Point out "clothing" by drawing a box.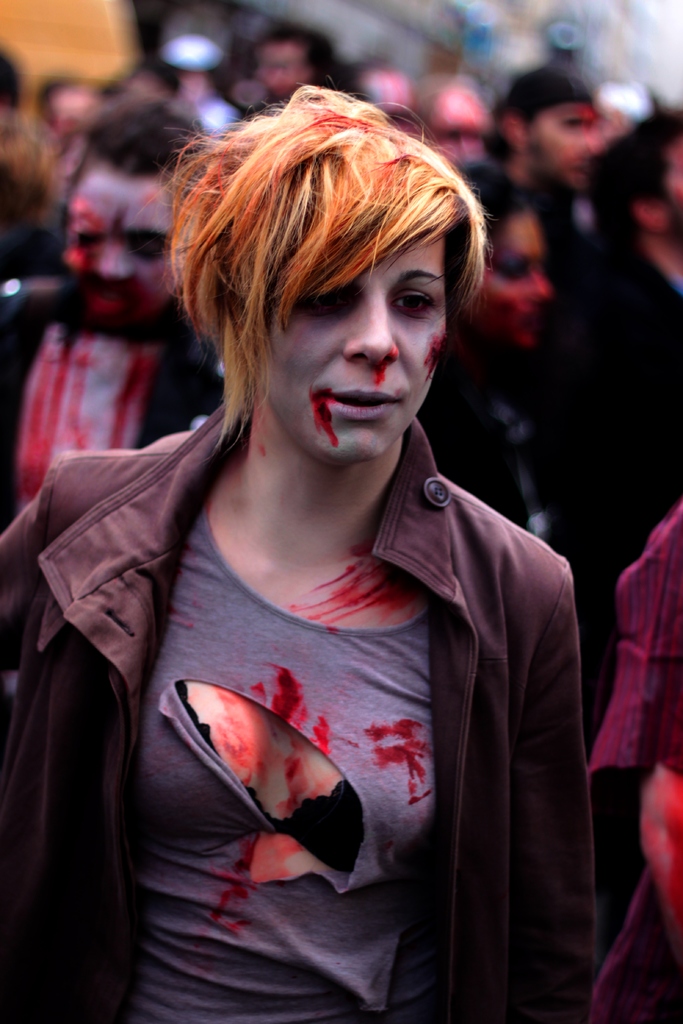
[left=597, top=502, right=682, bottom=1023].
